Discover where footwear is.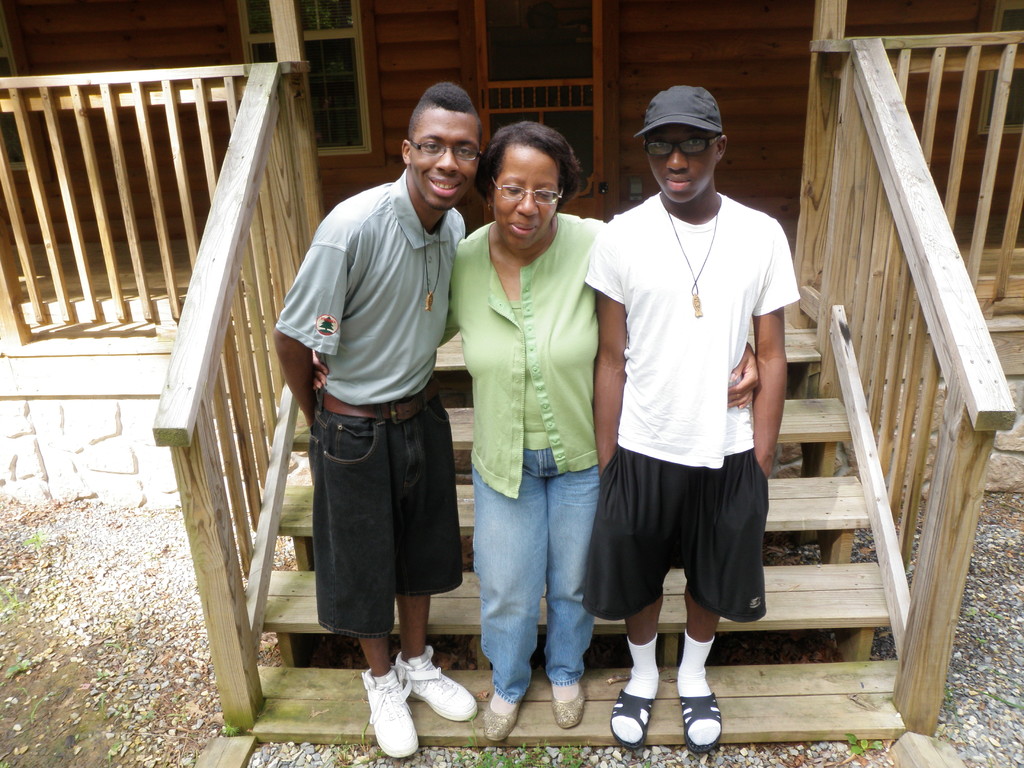
Discovered at bbox=[676, 685, 725, 749].
